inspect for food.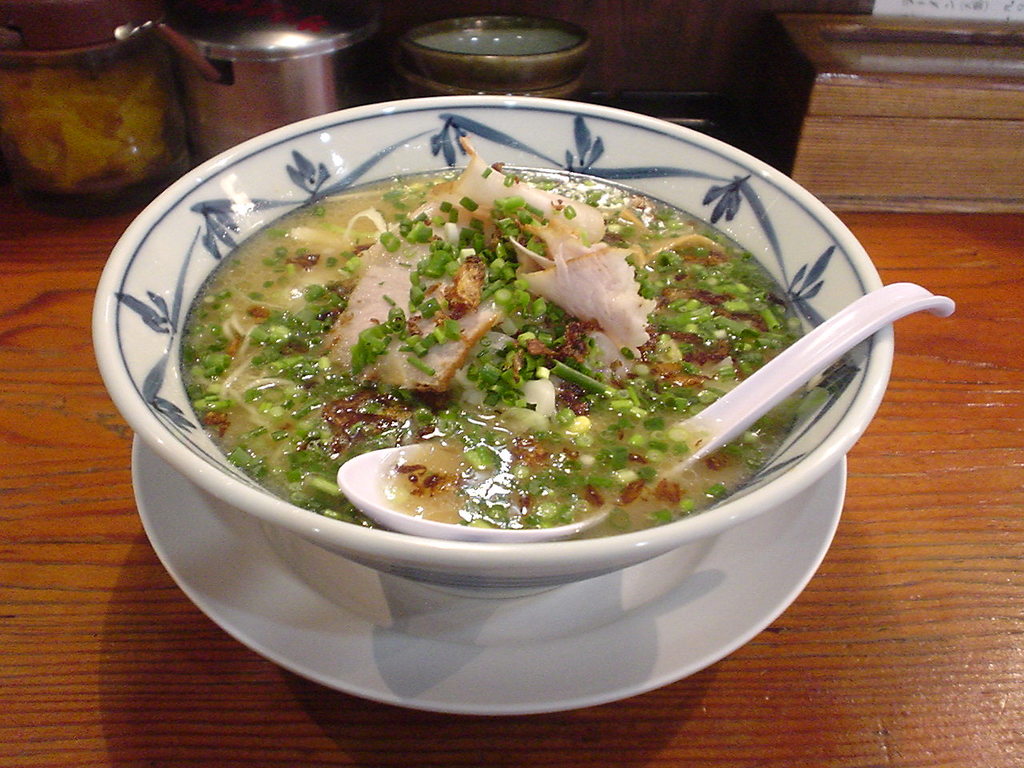
Inspection: bbox=[0, 64, 175, 192].
